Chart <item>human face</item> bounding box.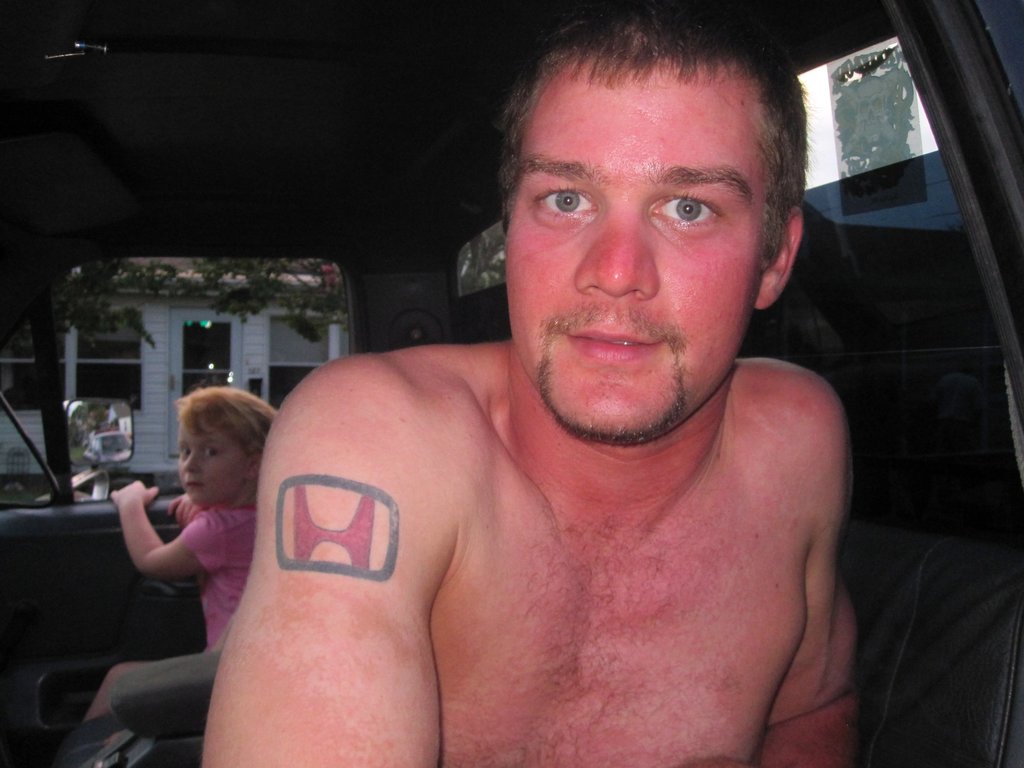
Charted: [167, 401, 241, 508].
